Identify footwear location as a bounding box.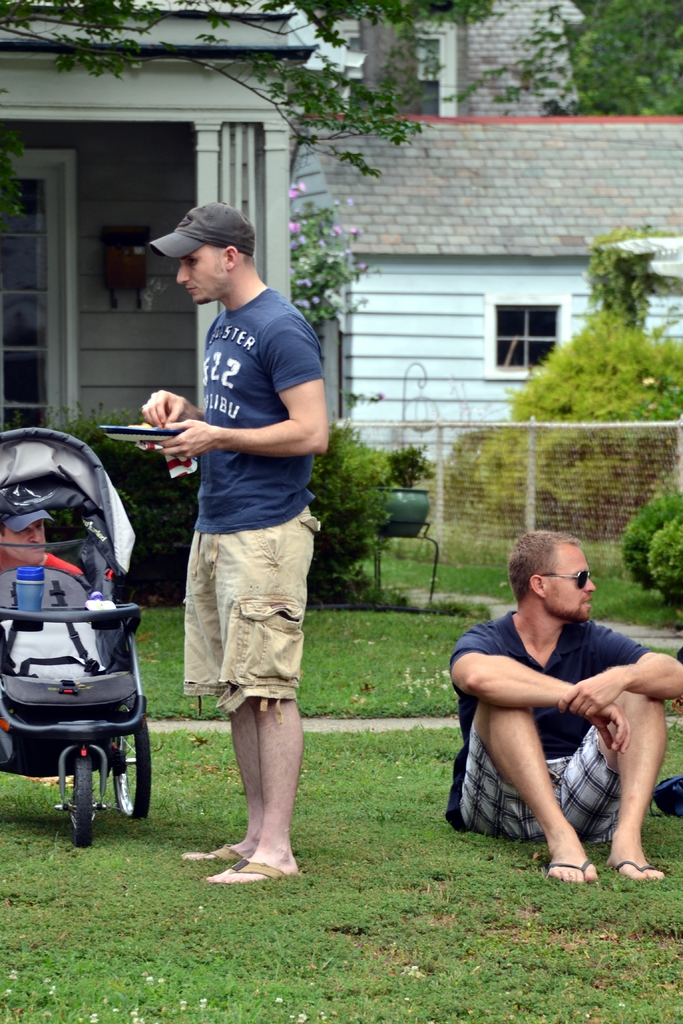
197:862:284:886.
